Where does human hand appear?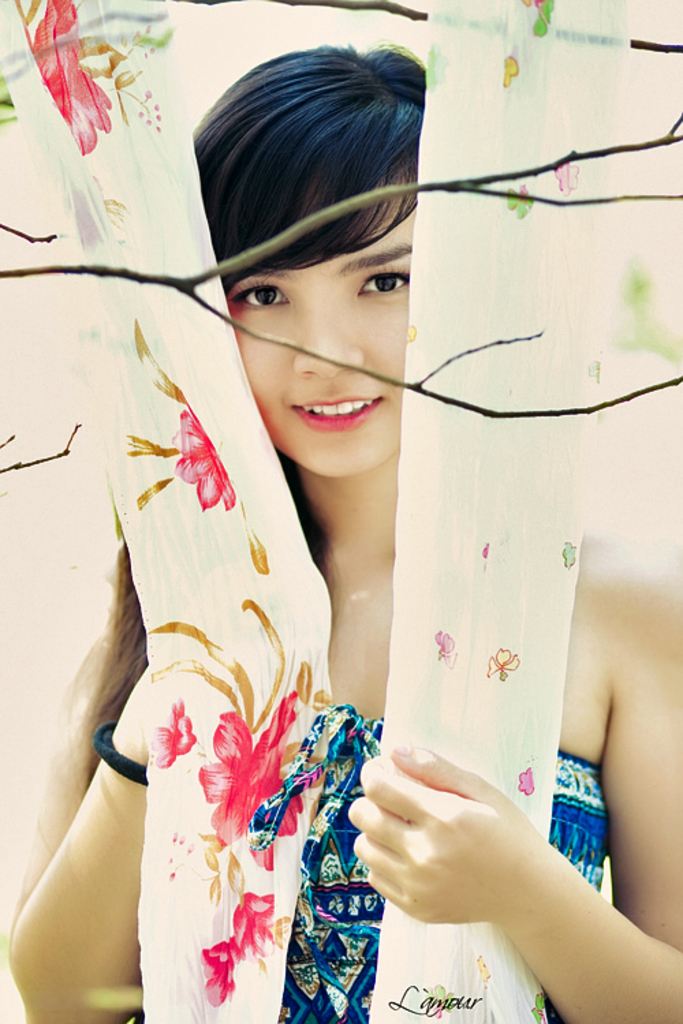
Appears at x1=143 y1=558 x2=314 y2=725.
